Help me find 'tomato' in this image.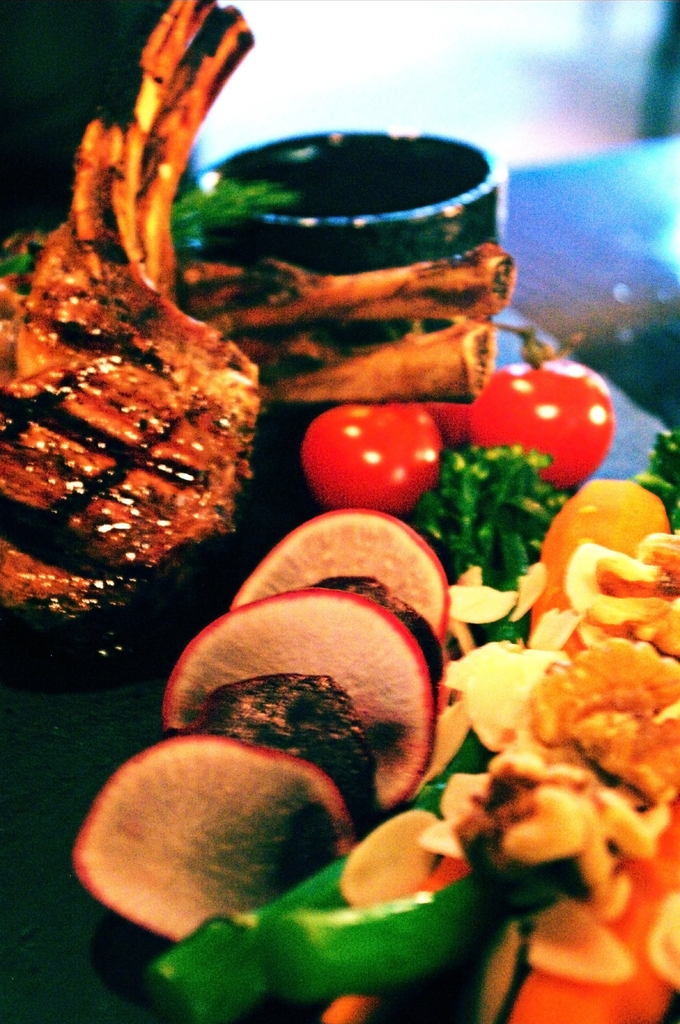
Found it: region(286, 400, 463, 510).
